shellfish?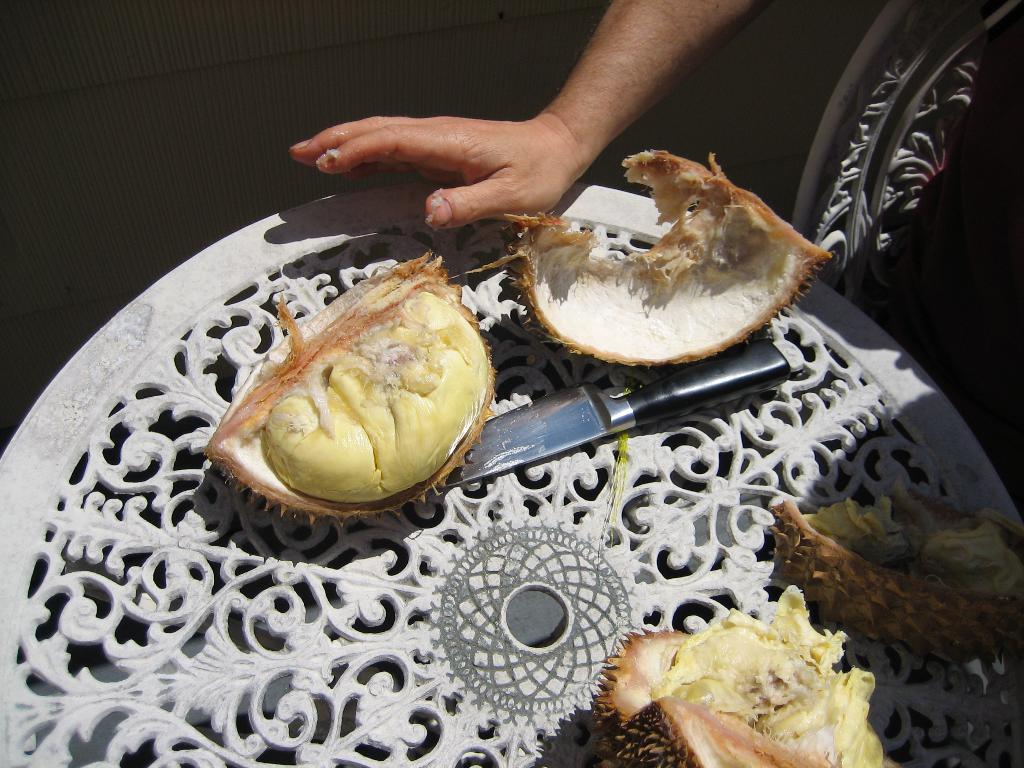
466,135,833,367
